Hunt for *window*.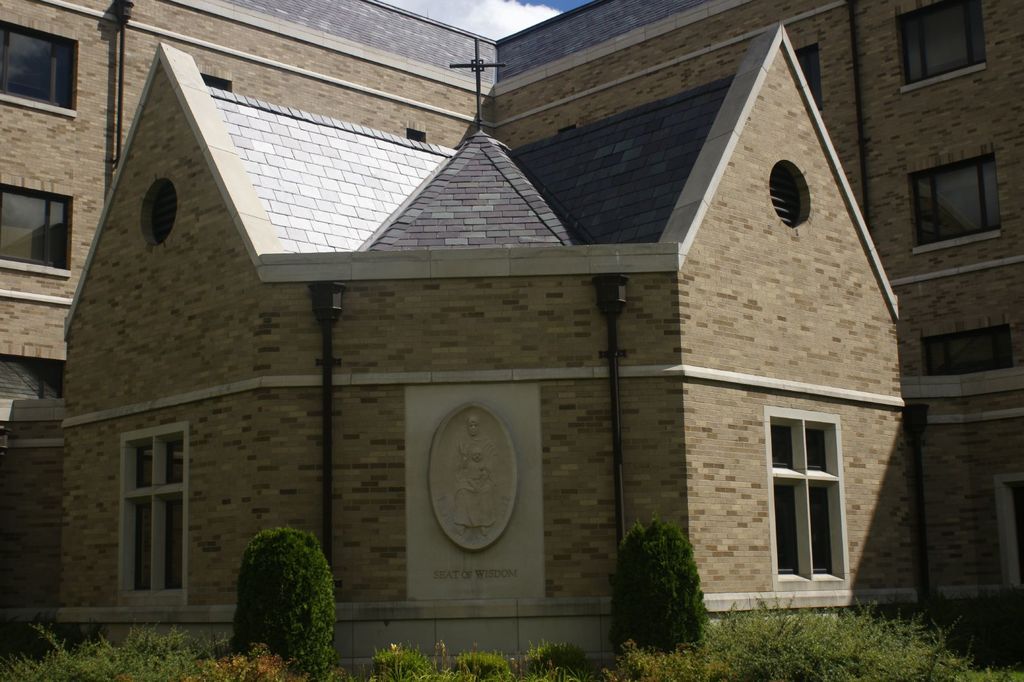
Hunted down at (0, 19, 79, 119).
